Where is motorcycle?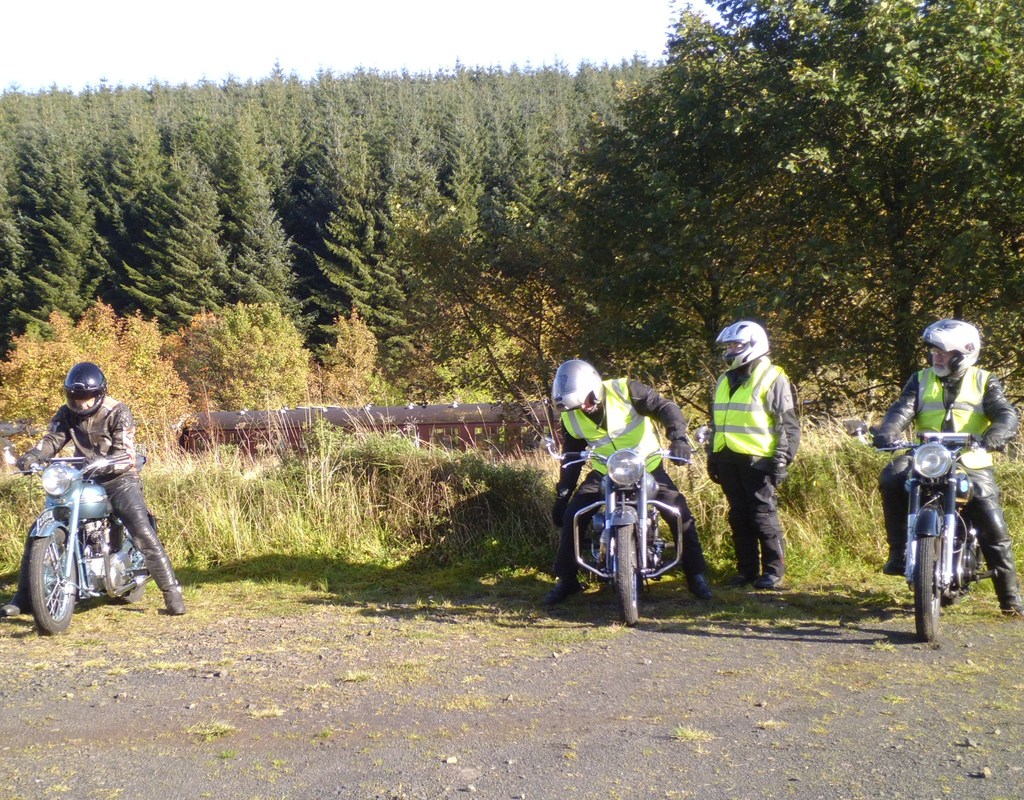
[892,416,1000,630].
